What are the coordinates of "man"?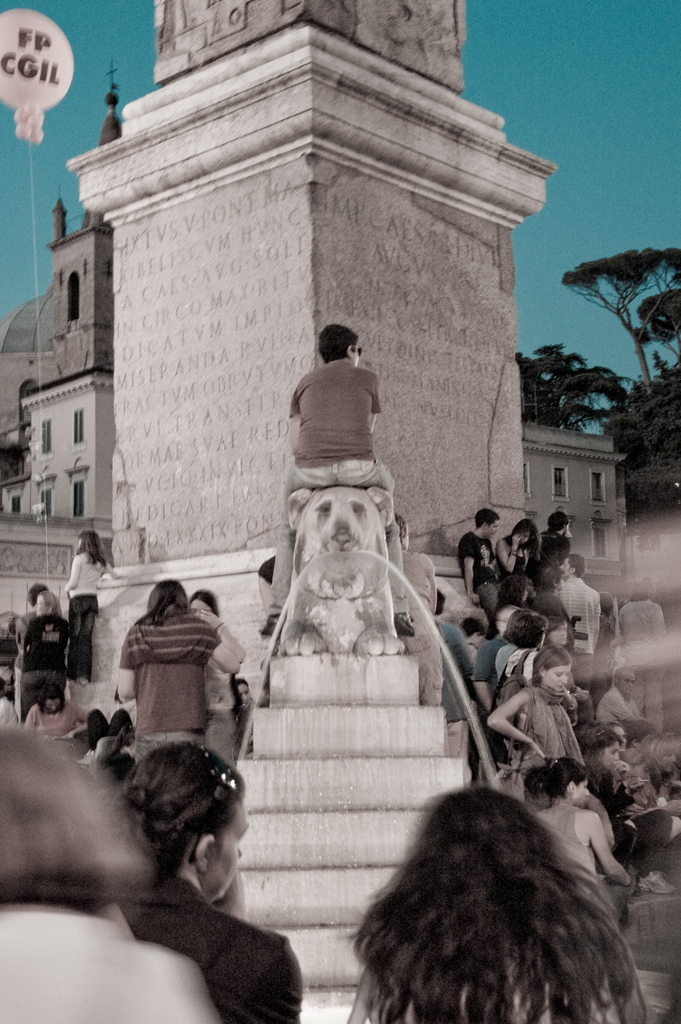
Rect(454, 507, 507, 634).
